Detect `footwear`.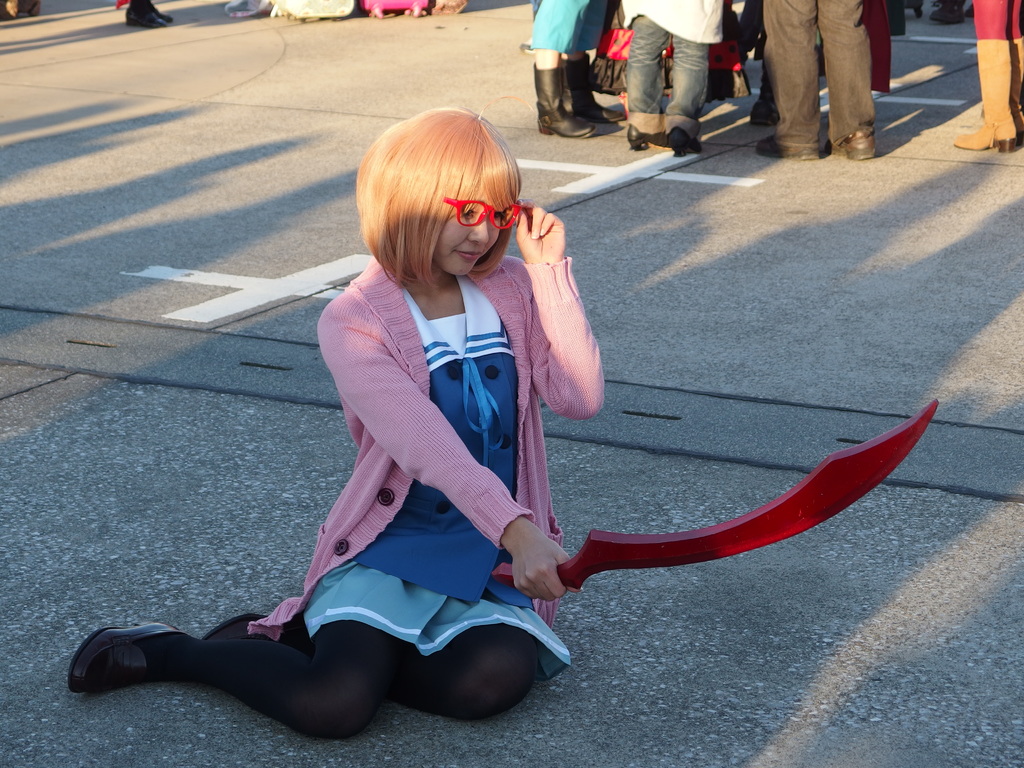
Detected at rect(120, 0, 170, 26).
